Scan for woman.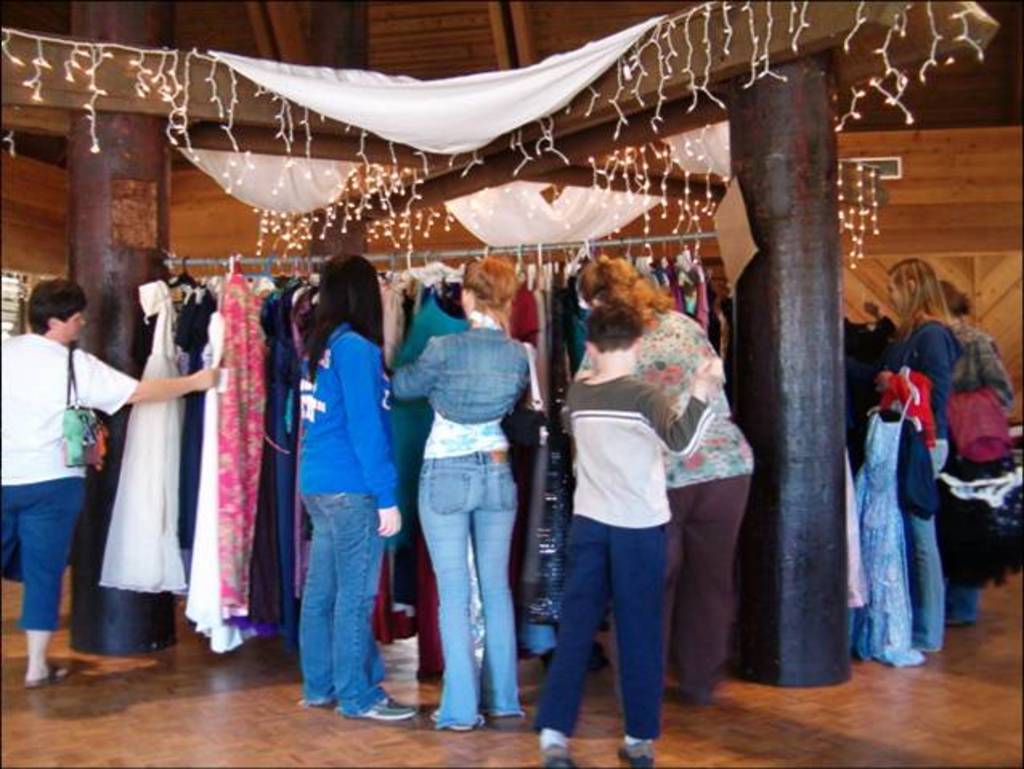
Scan result: 868/254/961/649.
